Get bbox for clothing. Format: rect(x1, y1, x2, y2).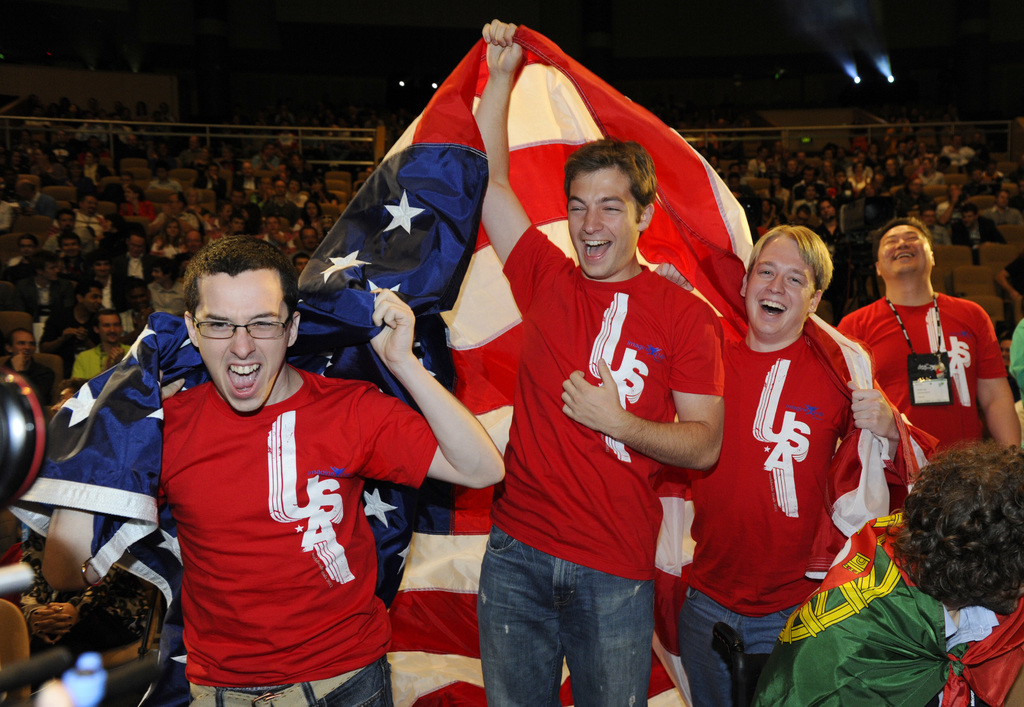
rect(69, 208, 100, 237).
